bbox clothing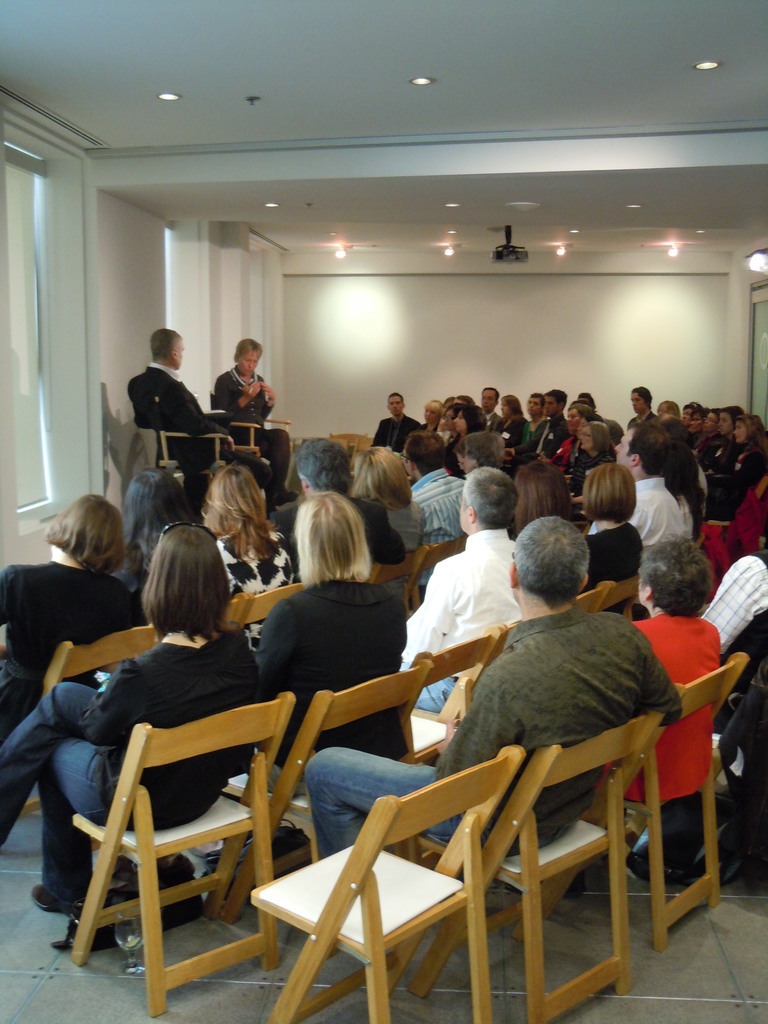
bbox=[402, 524, 512, 706]
